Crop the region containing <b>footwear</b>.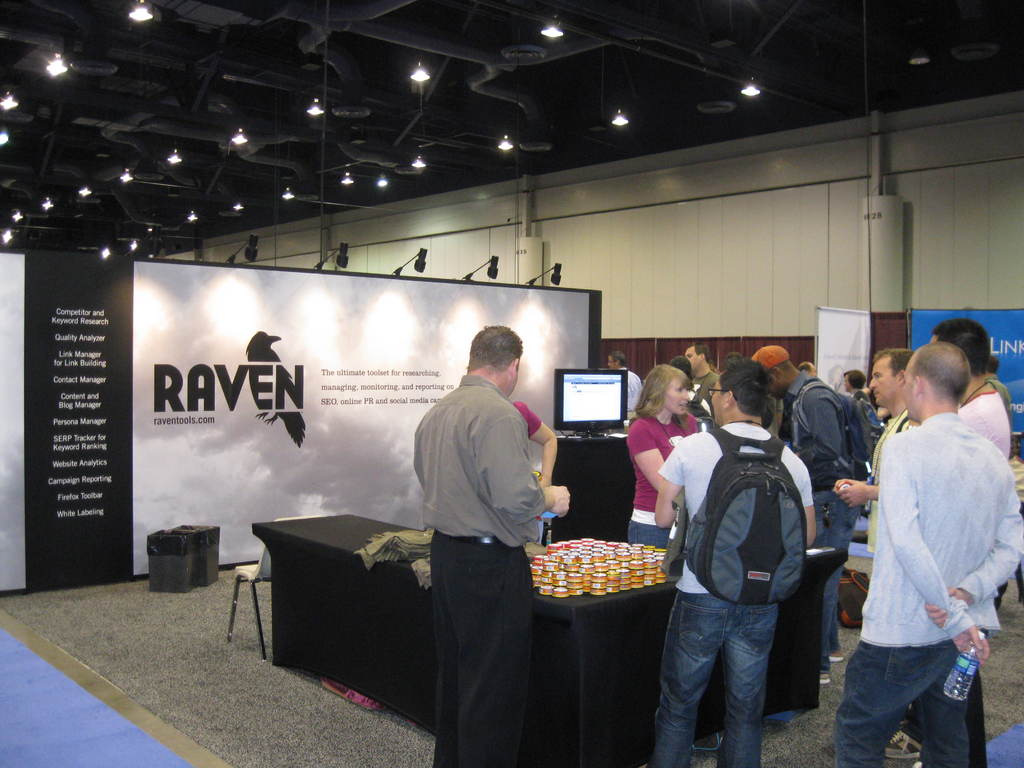
Crop region: bbox=[829, 648, 844, 662].
